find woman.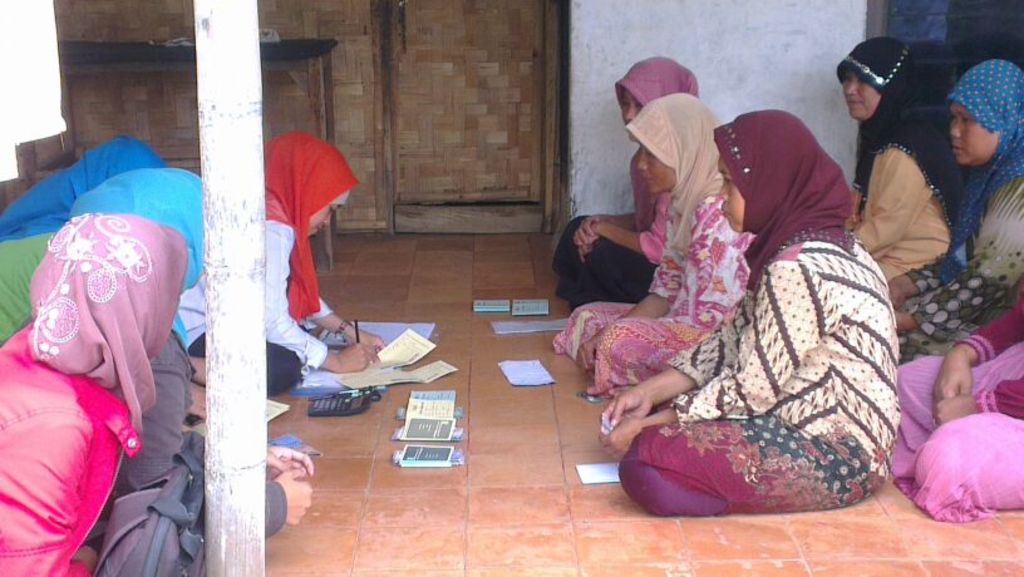
pyautogui.locateOnScreen(847, 36, 971, 287).
